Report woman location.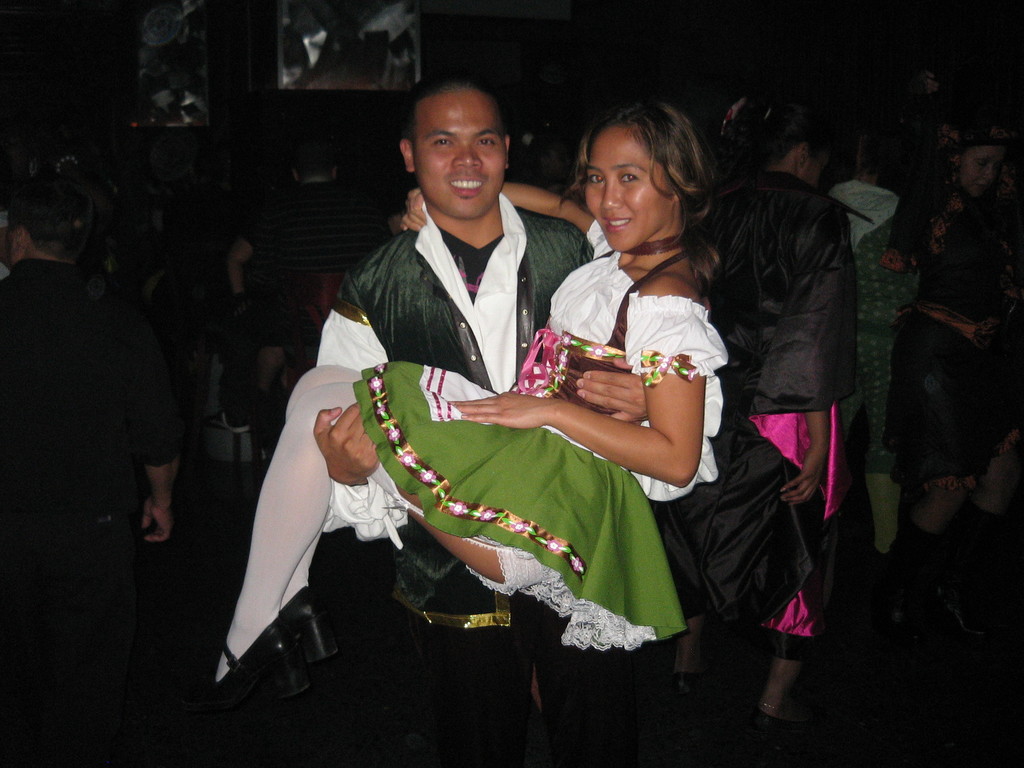
Report: (878,103,1023,651).
